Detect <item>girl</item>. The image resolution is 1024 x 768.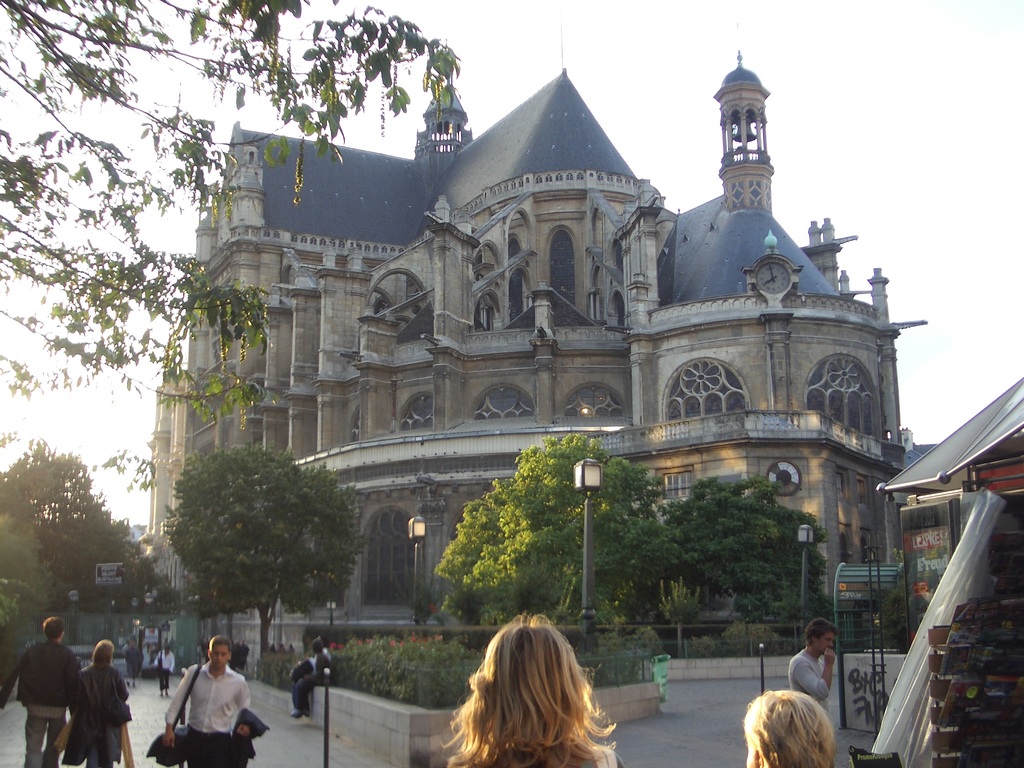
(left=432, top=607, right=628, bottom=767).
